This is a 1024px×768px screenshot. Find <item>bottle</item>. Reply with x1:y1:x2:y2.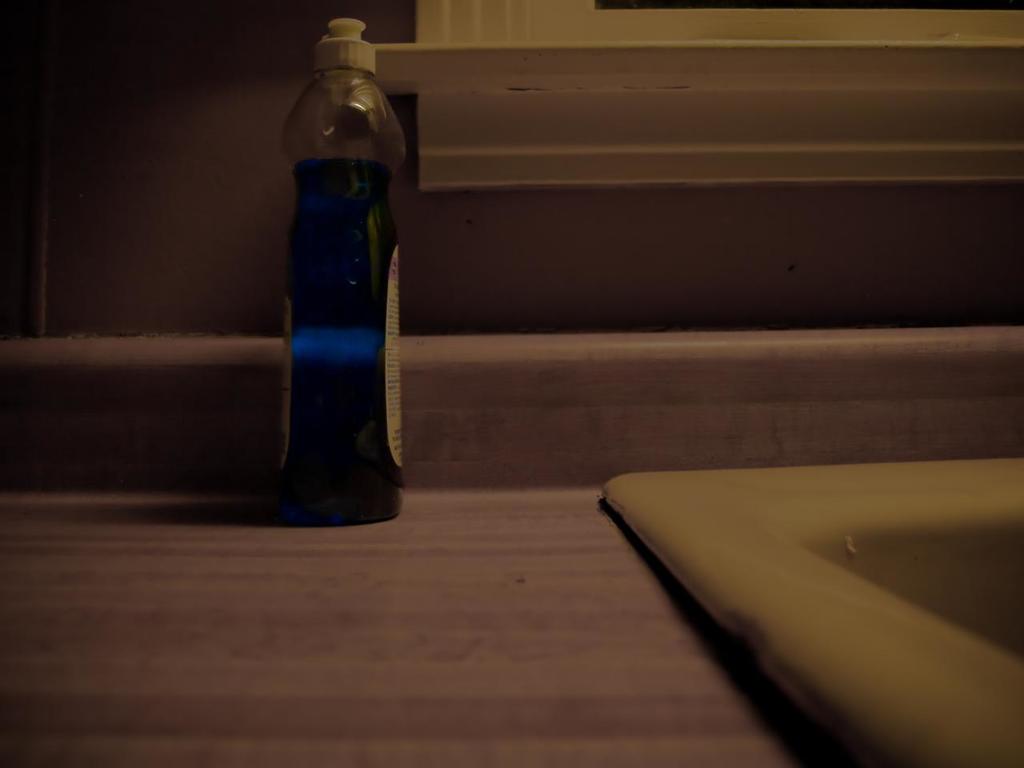
264:70:399:468.
